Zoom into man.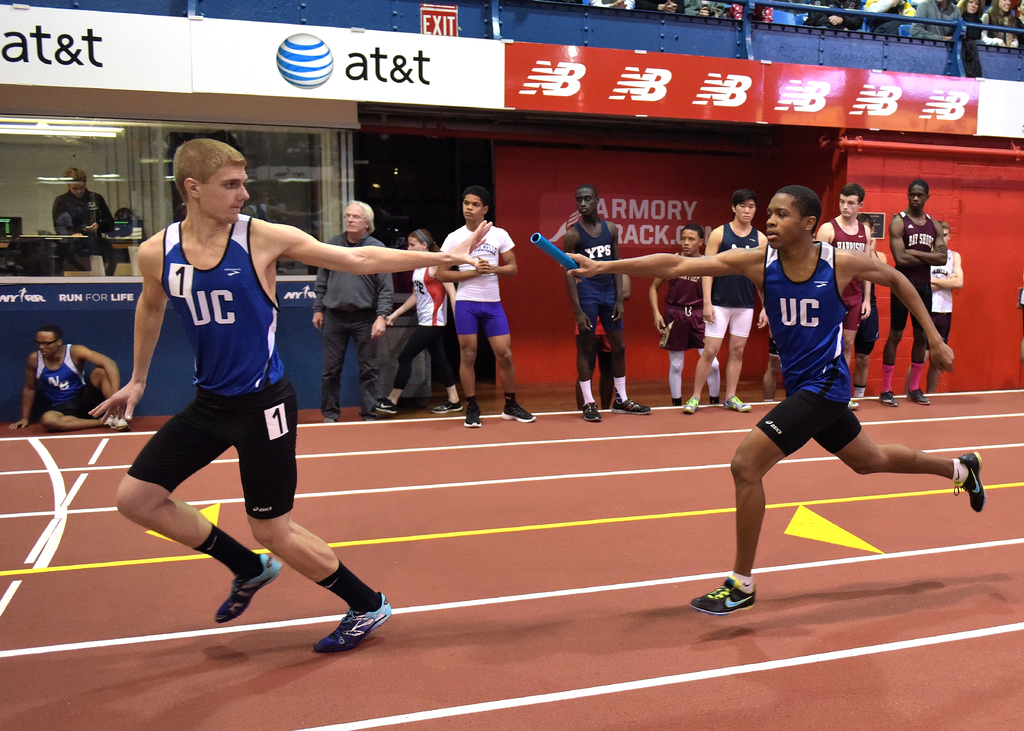
Zoom target: select_region(886, 172, 950, 408).
